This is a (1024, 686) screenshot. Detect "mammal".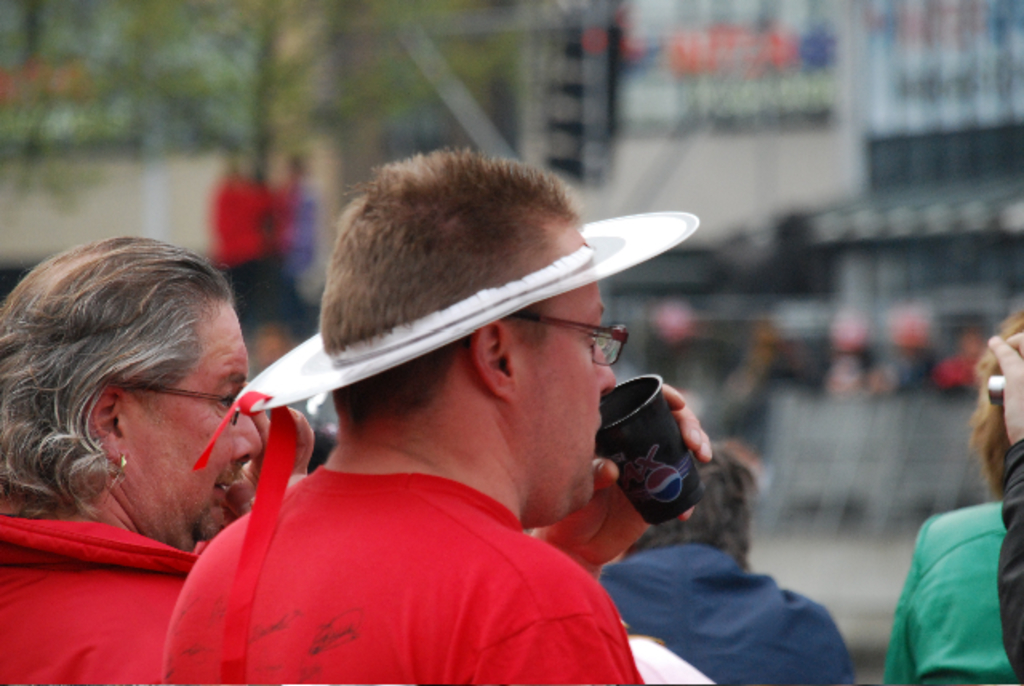
{"left": 600, "top": 441, "right": 845, "bottom": 684}.
